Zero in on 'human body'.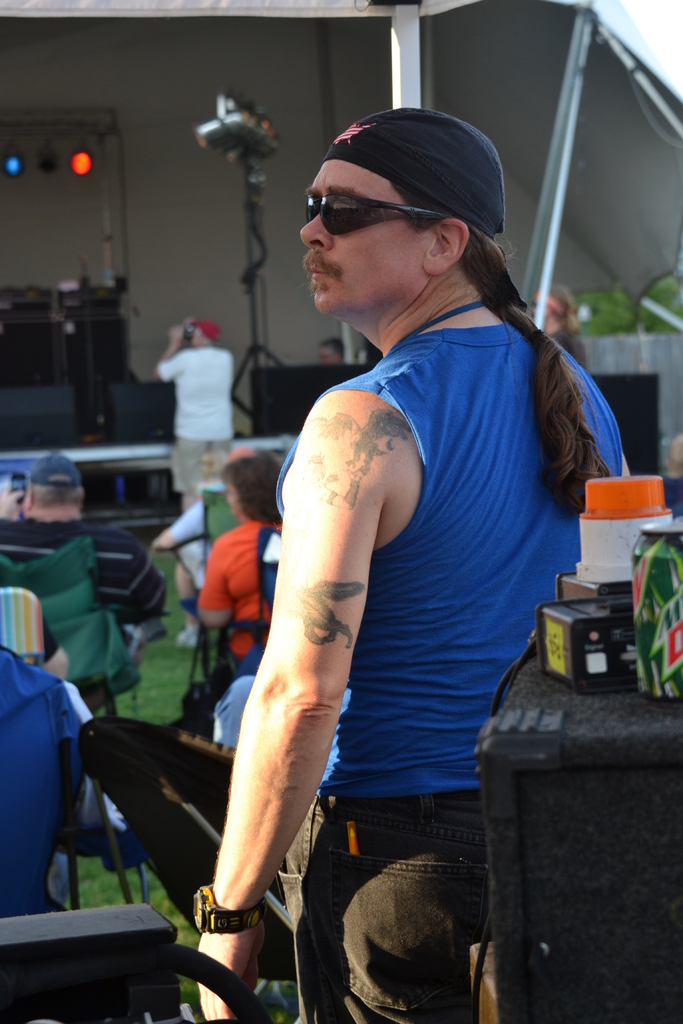
Zeroed in: (45, 627, 115, 825).
